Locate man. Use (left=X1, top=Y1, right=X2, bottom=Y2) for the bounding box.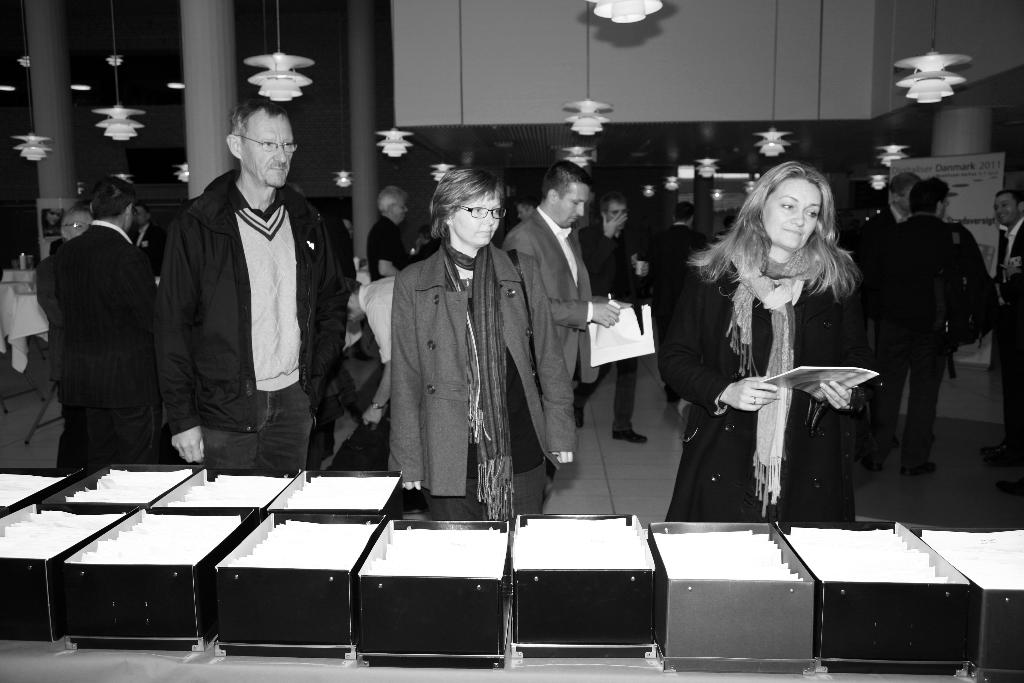
(left=867, top=185, right=999, bottom=476).
